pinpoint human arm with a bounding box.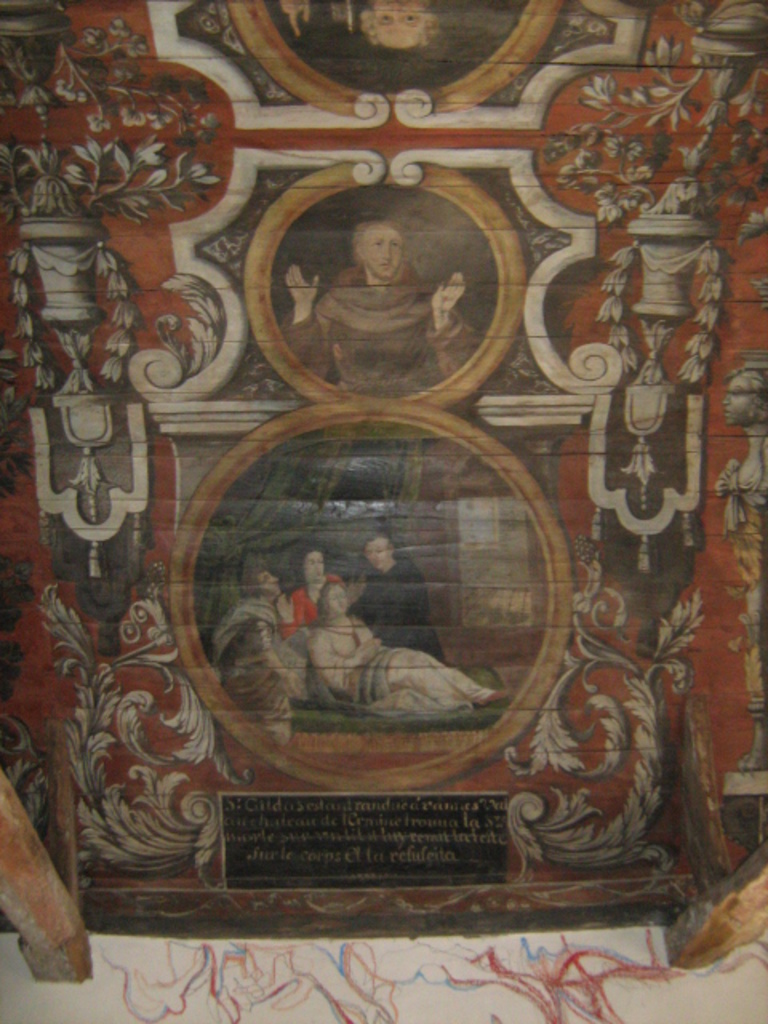
(278, 594, 296, 646).
